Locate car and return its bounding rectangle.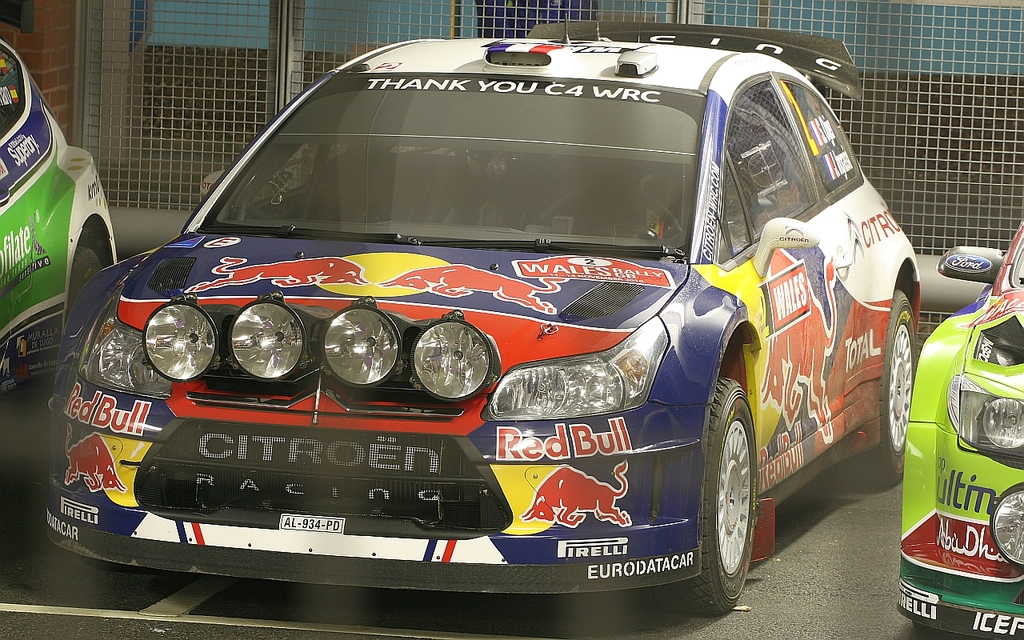
(left=893, top=217, right=1023, bottom=639).
